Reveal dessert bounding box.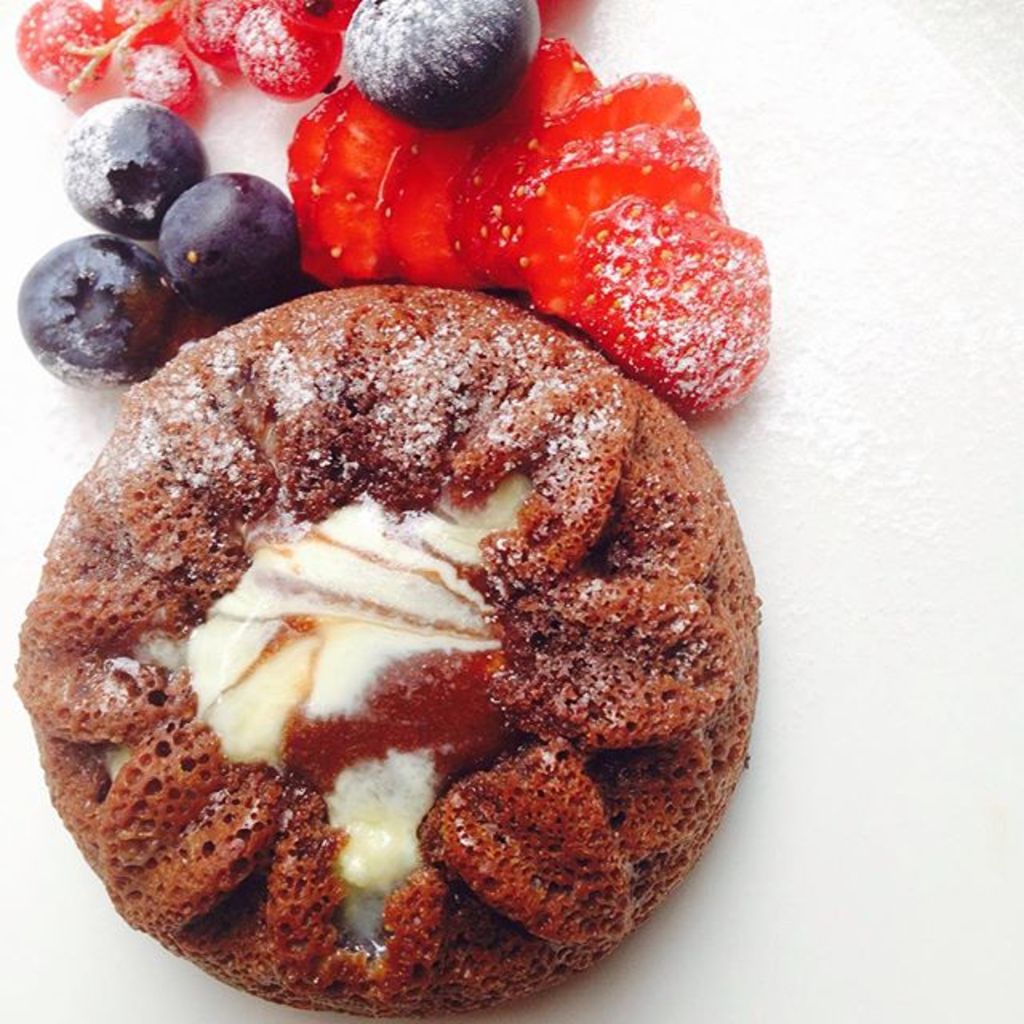
Revealed: x1=346, y1=0, x2=520, y2=102.
